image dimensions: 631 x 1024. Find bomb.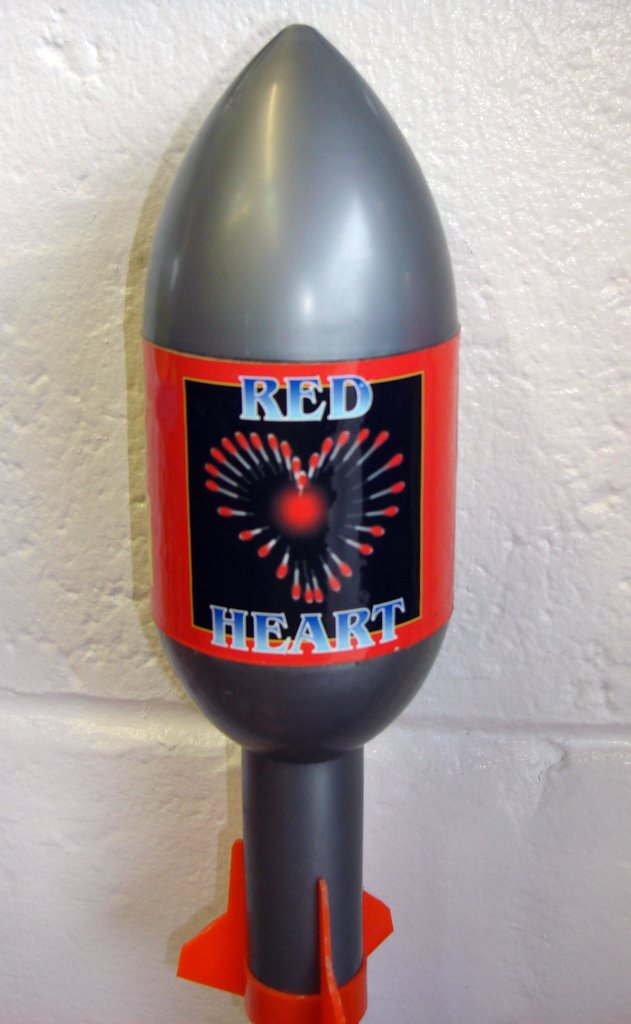
<bbox>134, 23, 458, 1023</bbox>.
